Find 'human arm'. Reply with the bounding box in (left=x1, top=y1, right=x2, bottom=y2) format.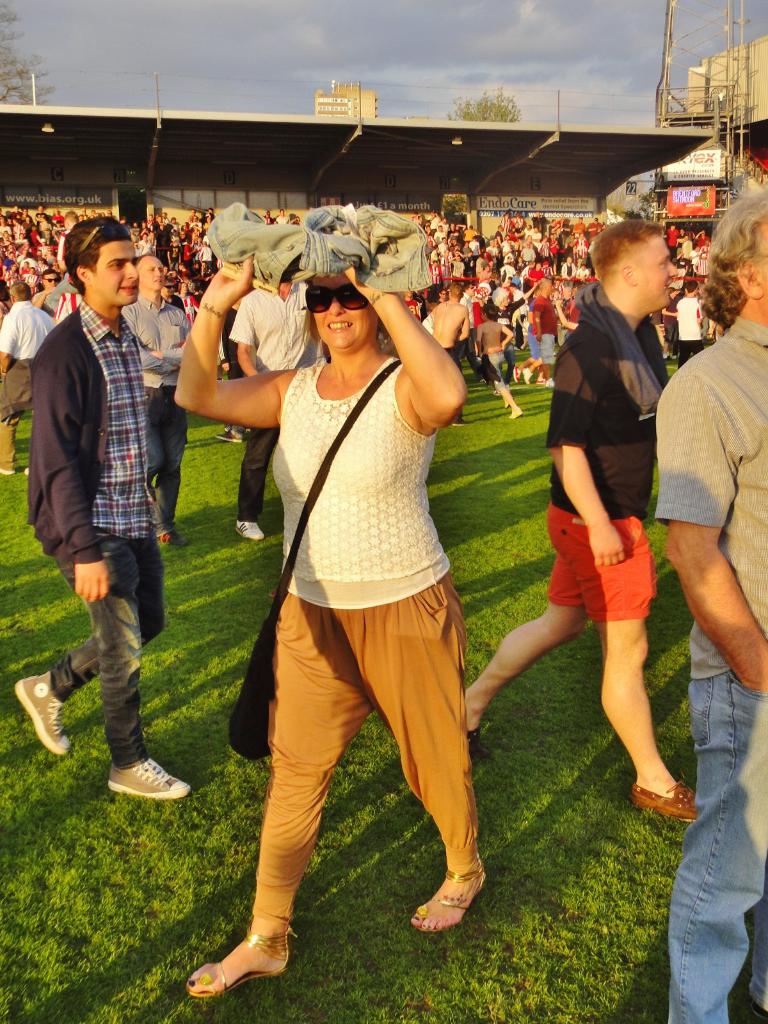
(left=660, top=361, right=767, bottom=699).
